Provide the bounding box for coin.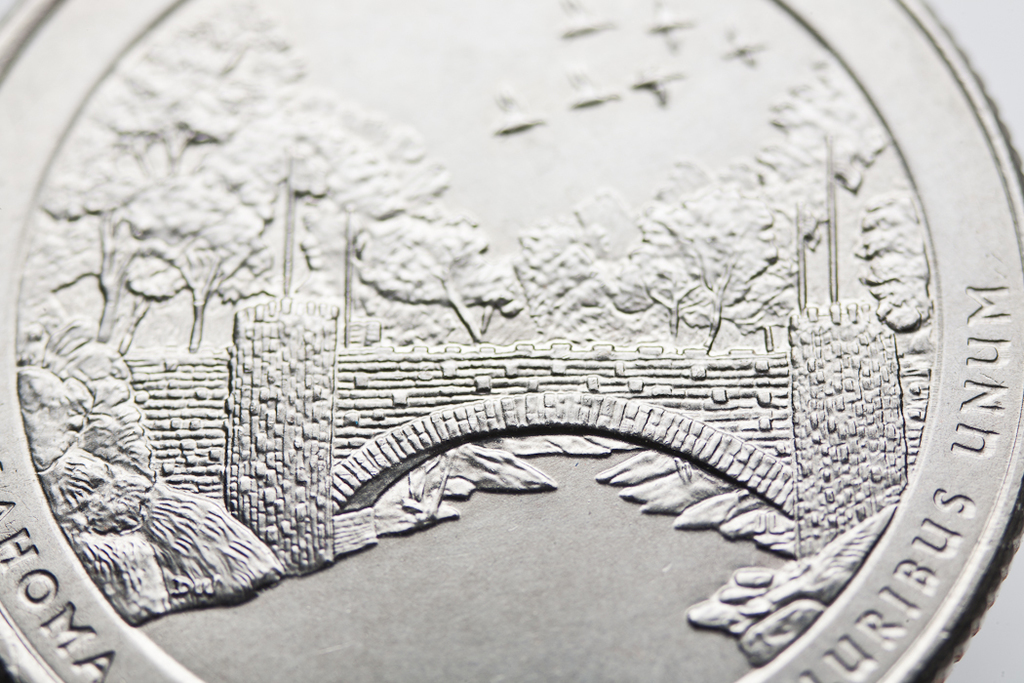
left=0, top=0, right=1023, bottom=682.
